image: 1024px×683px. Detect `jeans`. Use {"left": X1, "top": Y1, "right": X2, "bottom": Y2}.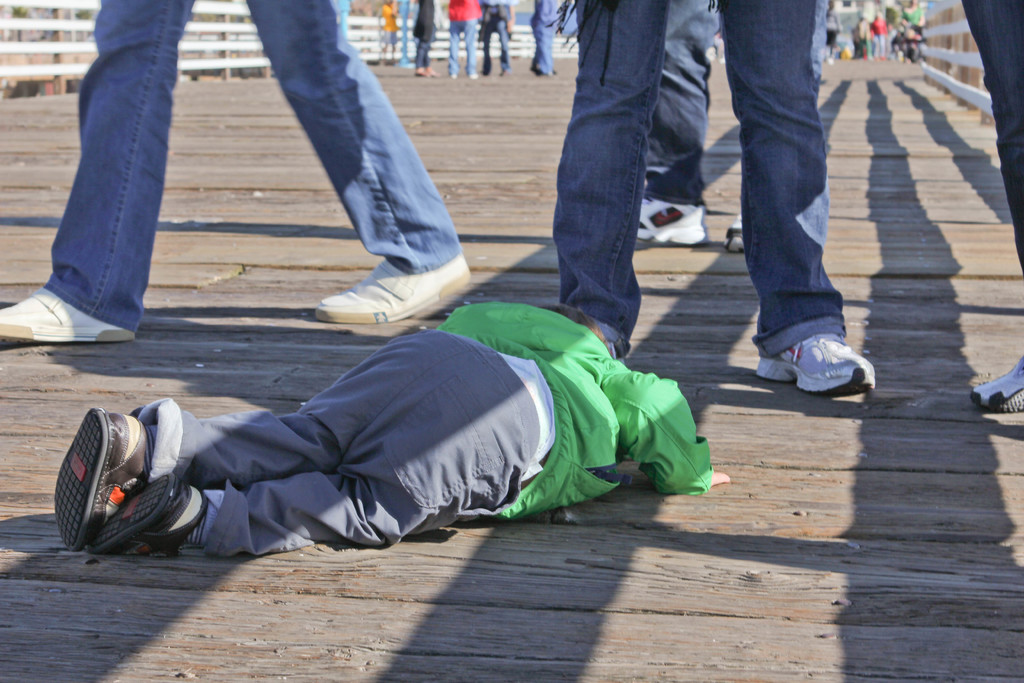
{"left": 479, "top": 14, "right": 504, "bottom": 74}.
